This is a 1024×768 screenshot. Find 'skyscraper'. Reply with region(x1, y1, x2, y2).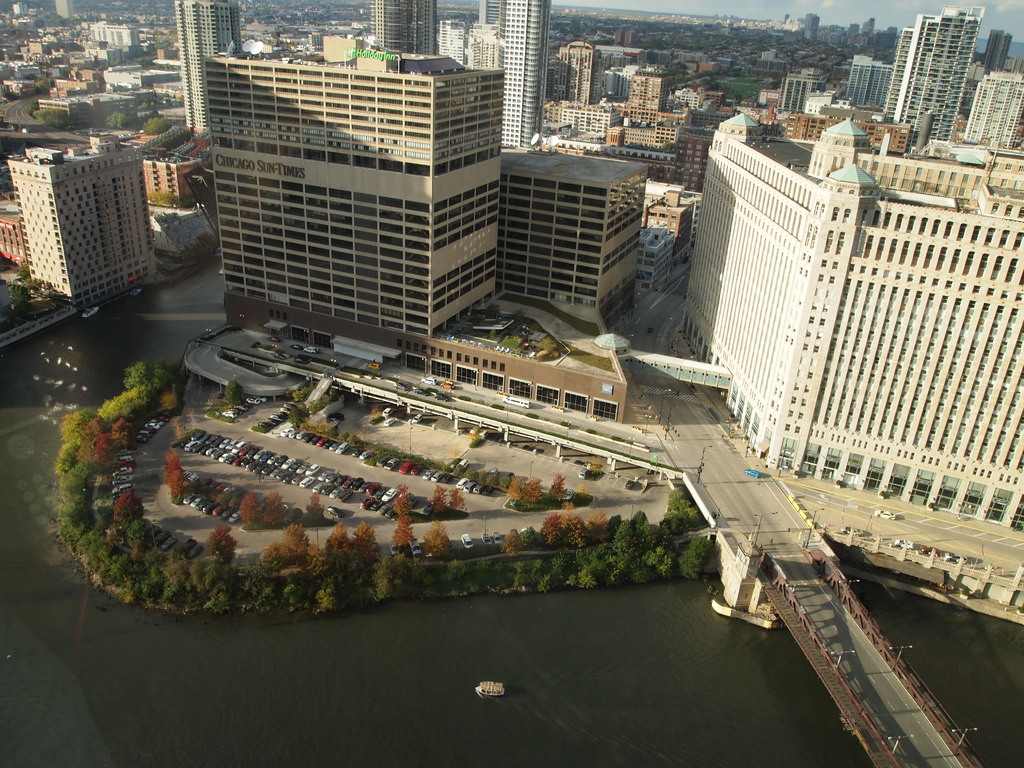
region(479, 0, 504, 35).
